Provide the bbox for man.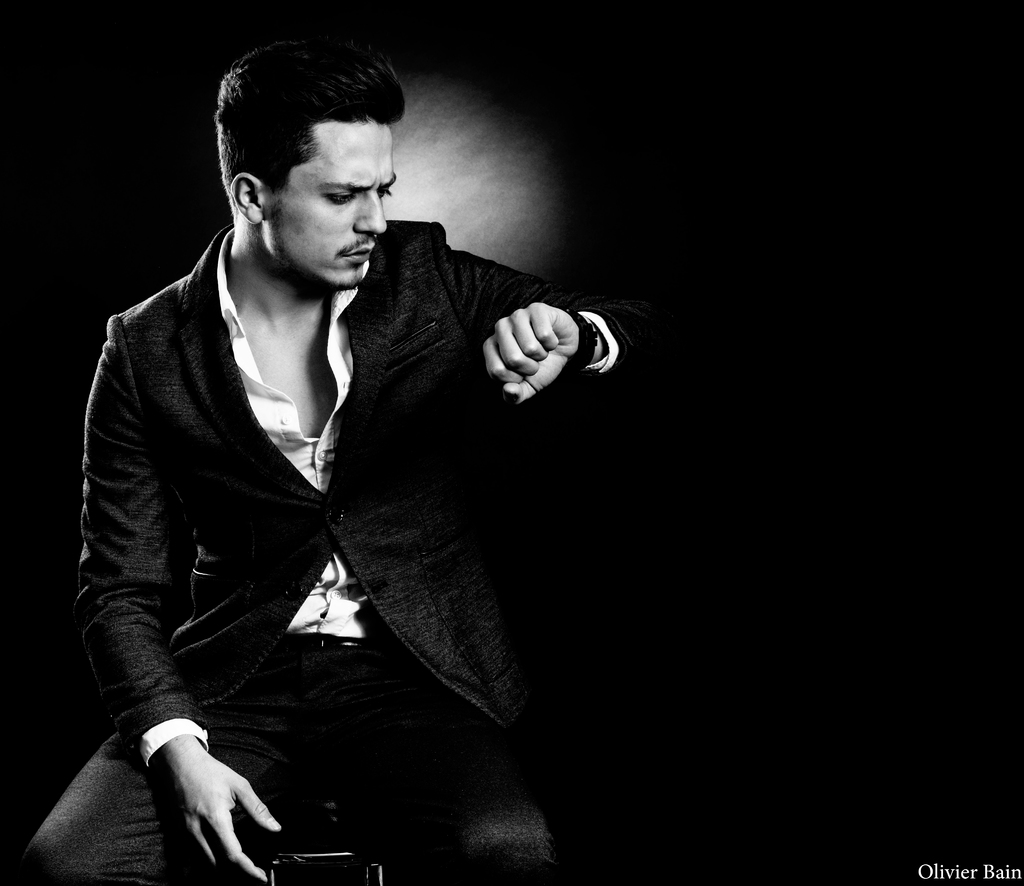
l=63, t=47, r=650, b=857.
